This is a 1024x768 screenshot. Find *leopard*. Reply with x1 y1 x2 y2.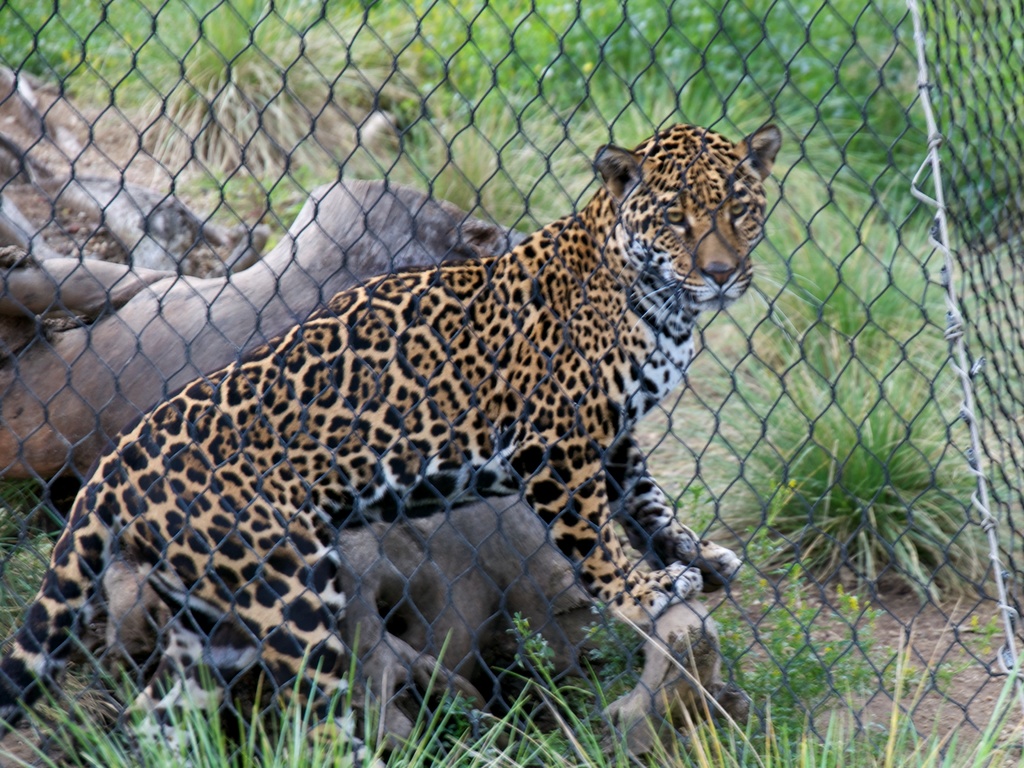
0 125 833 767.
